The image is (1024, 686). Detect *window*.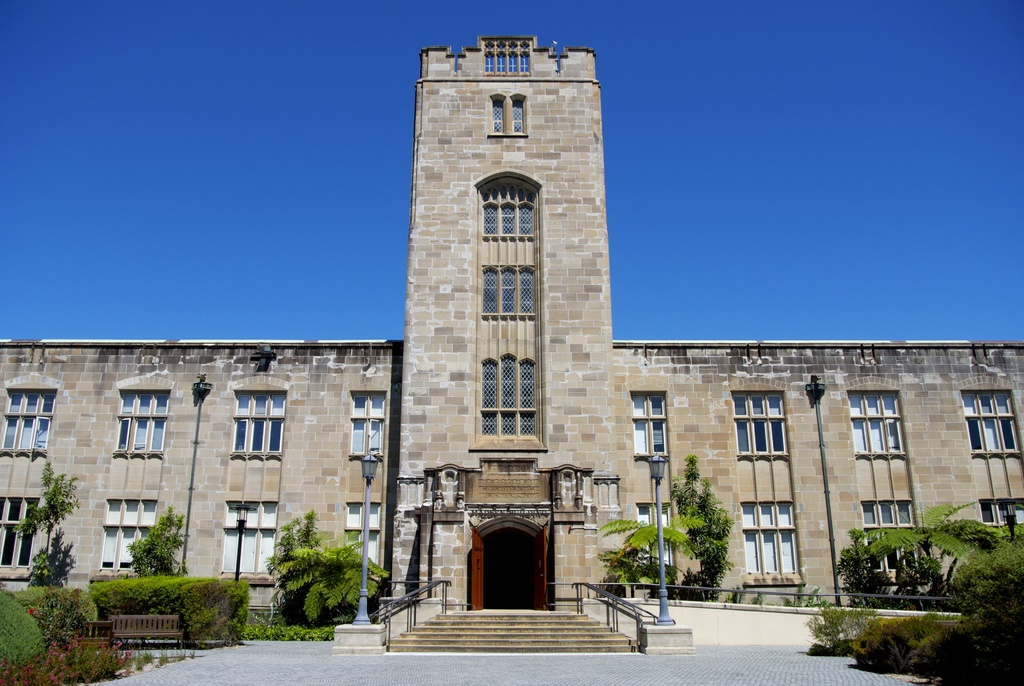
Detection: locate(866, 498, 927, 569).
